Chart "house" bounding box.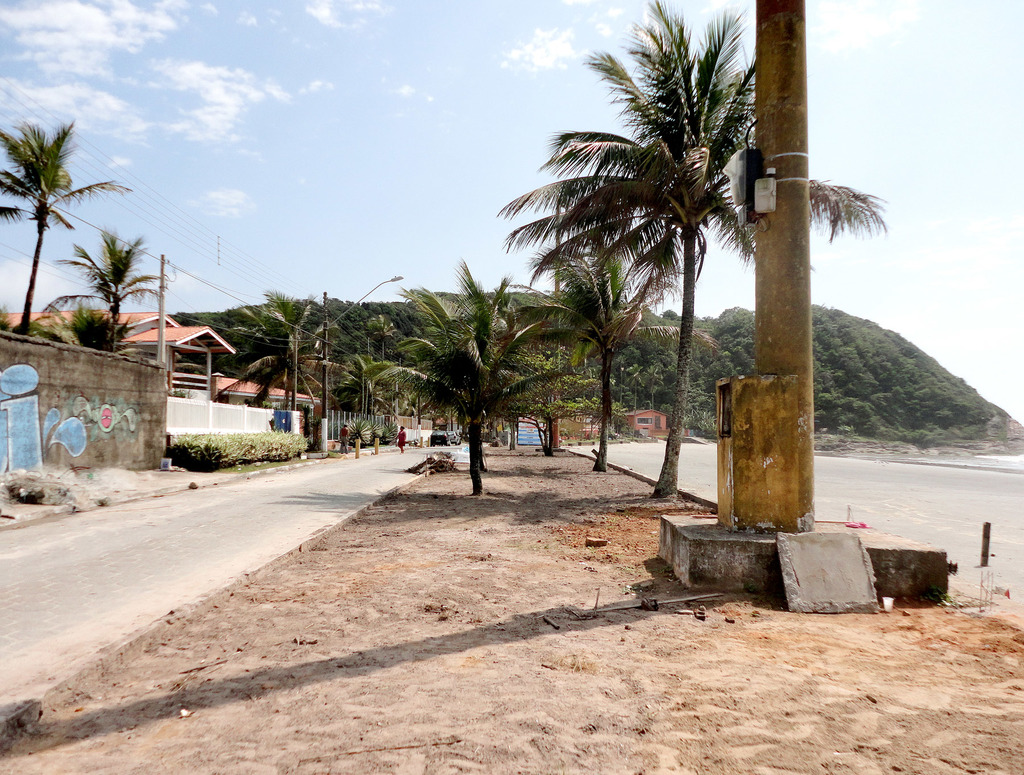
Charted: Rect(194, 358, 335, 413).
